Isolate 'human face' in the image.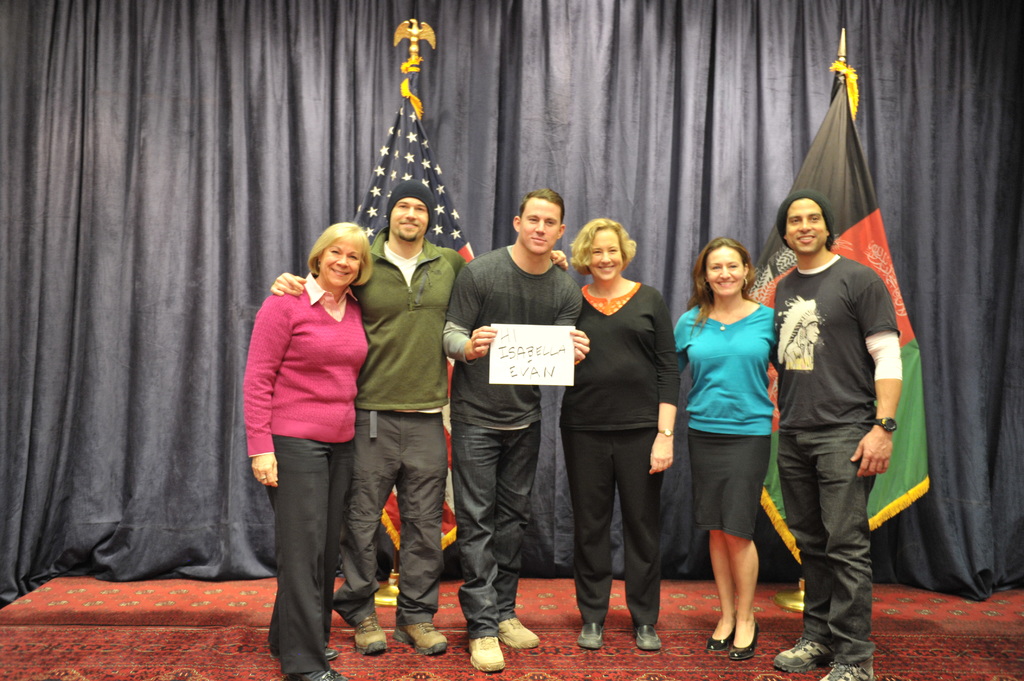
Isolated region: (x1=518, y1=200, x2=561, y2=254).
